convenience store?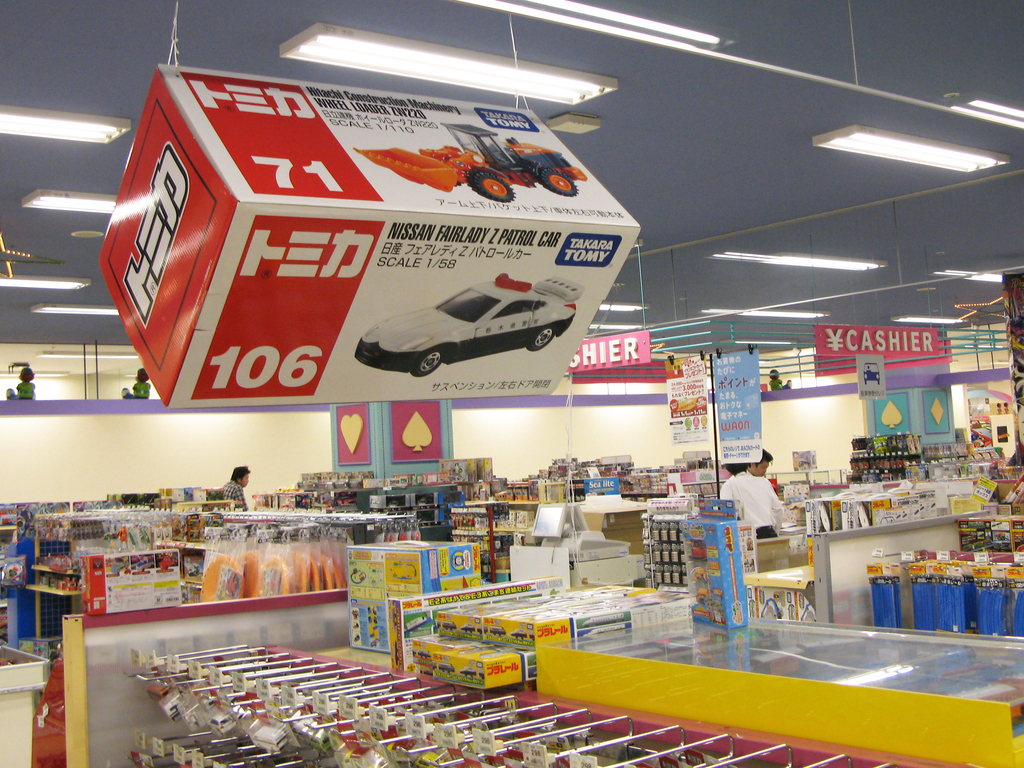
crop(0, 33, 1018, 727)
